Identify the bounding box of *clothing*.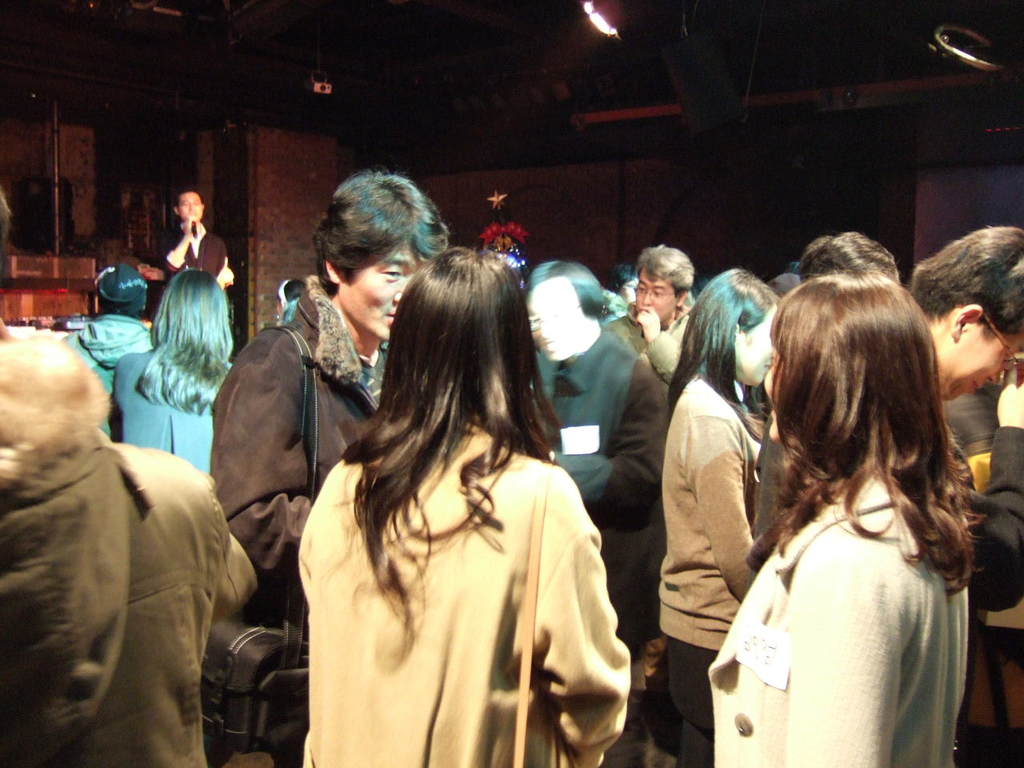
[x1=511, y1=334, x2=677, y2=642].
